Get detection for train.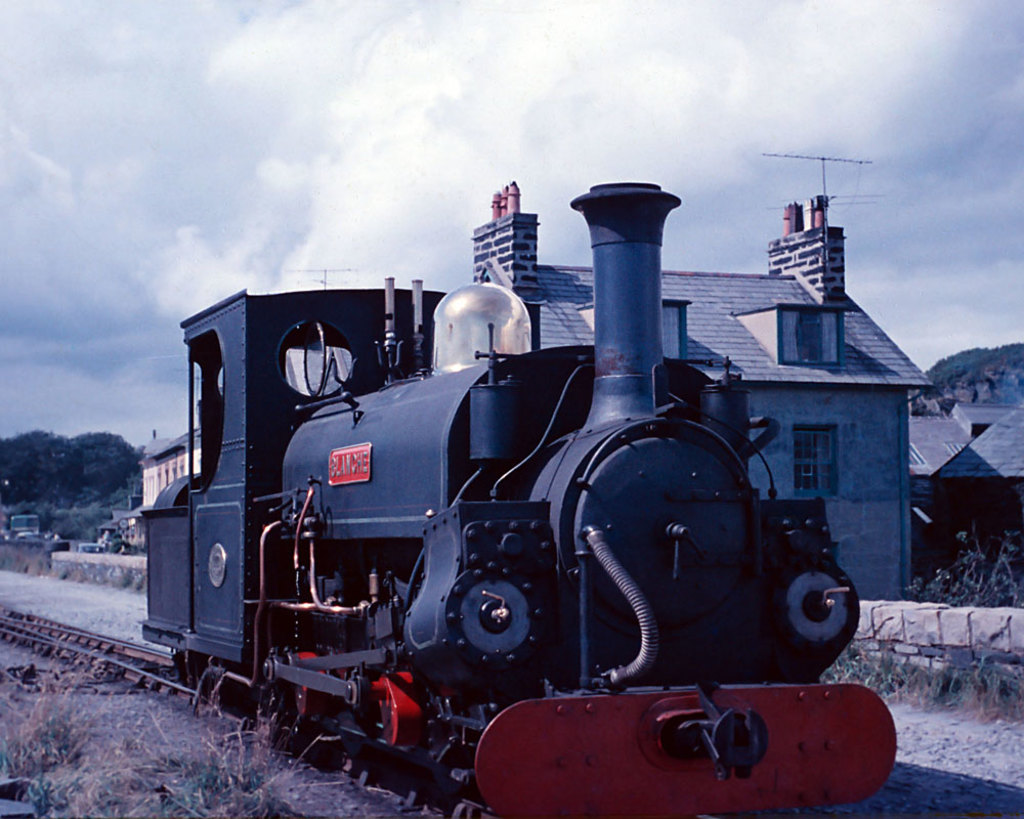
Detection: pyautogui.locateOnScreen(140, 182, 909, 816).
